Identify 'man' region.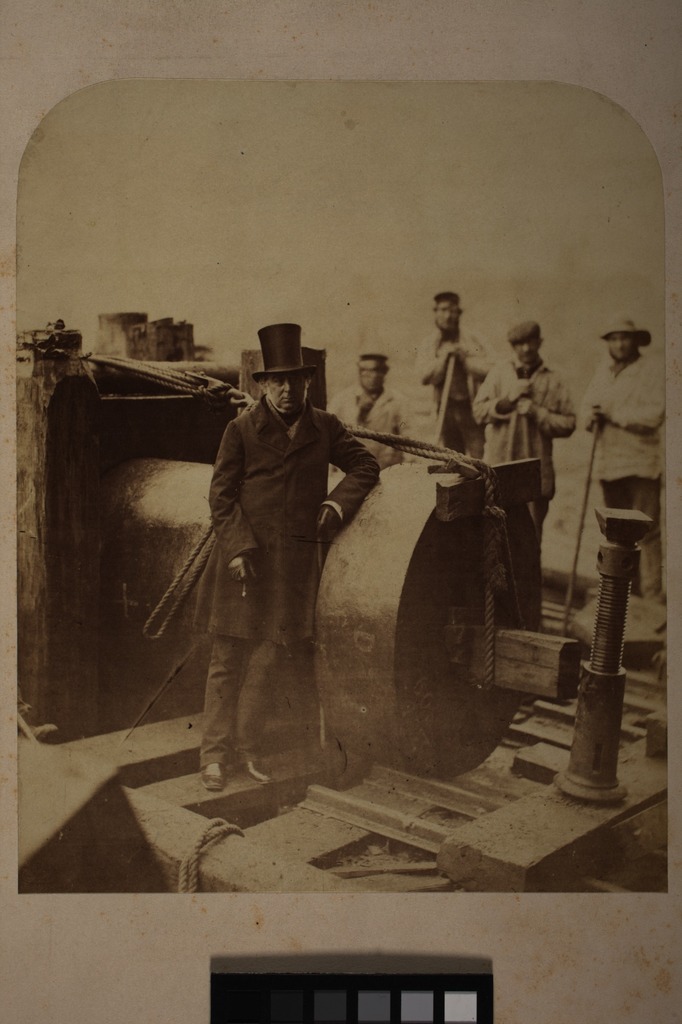
Region: box=[586, 318, 667, 615].
